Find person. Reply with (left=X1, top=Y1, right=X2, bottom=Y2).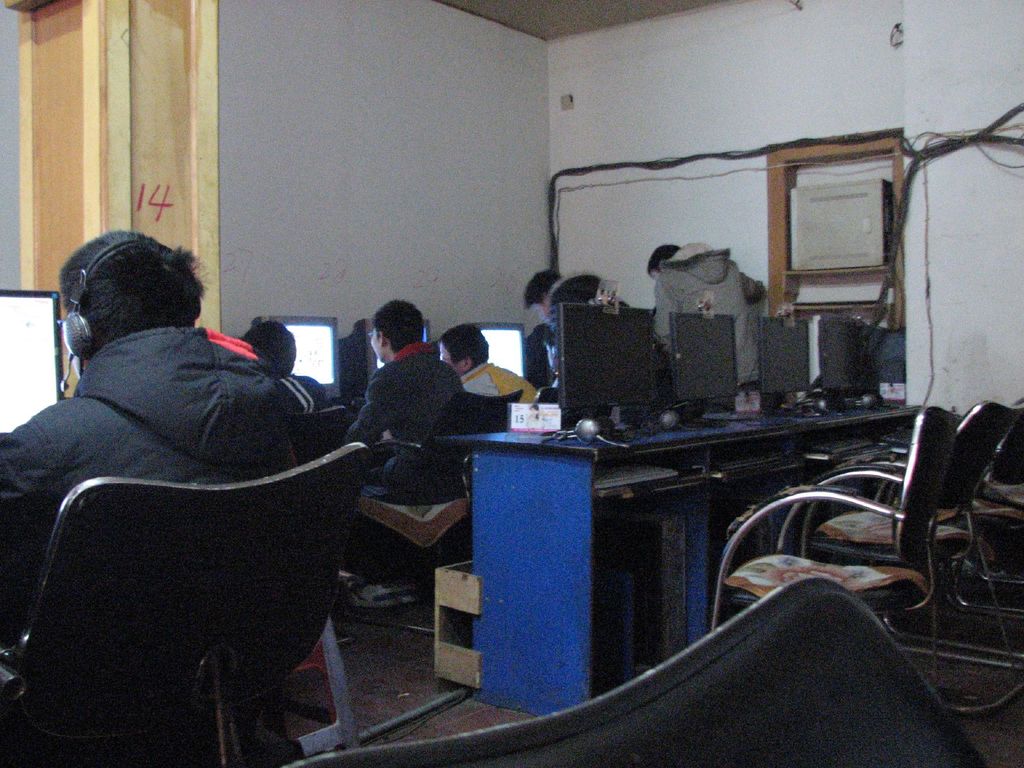
(left=230, top=308, right=330, bottom=415).
